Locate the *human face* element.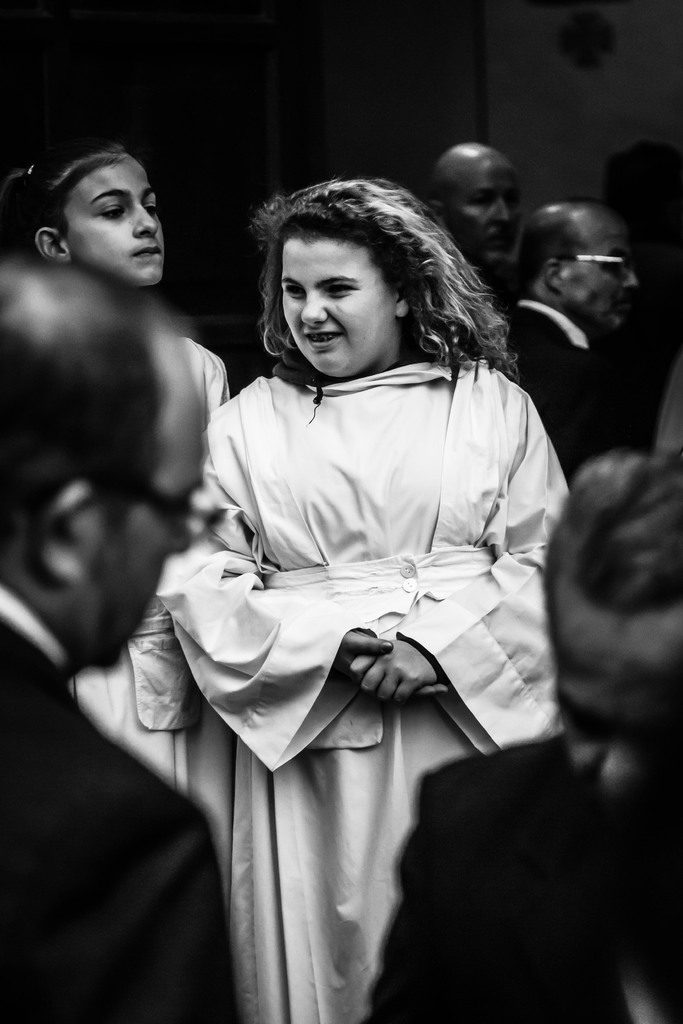
Element bbox: select_region(454, 147, 540, 273).
